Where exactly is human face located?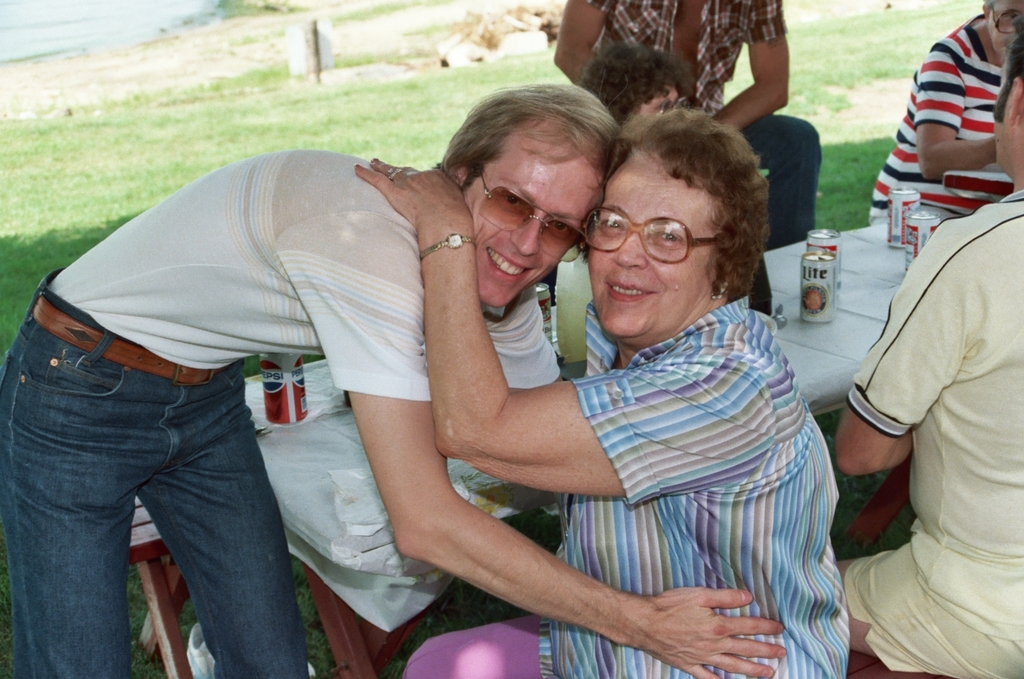
Its bounding box is Rect(984, 0, 1023, 54).
